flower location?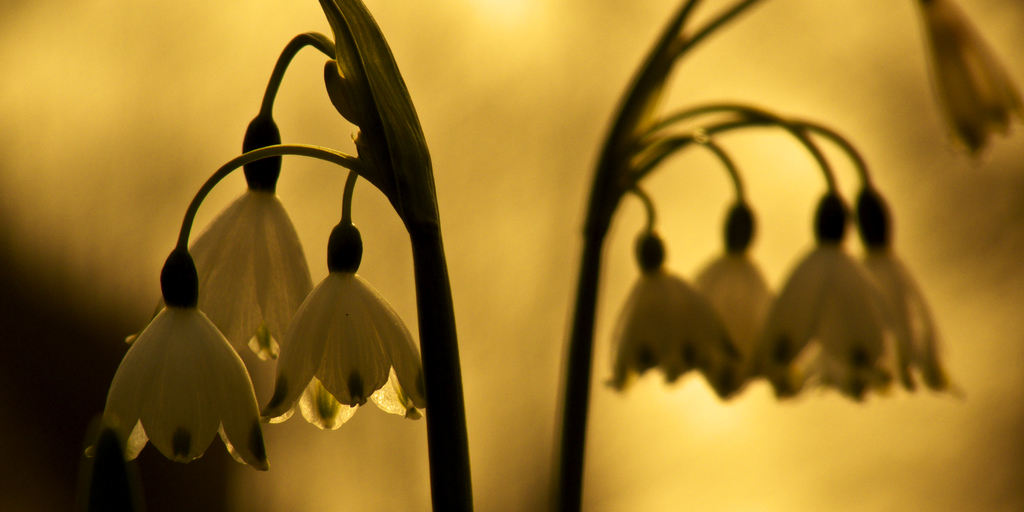
825,180,971,403
